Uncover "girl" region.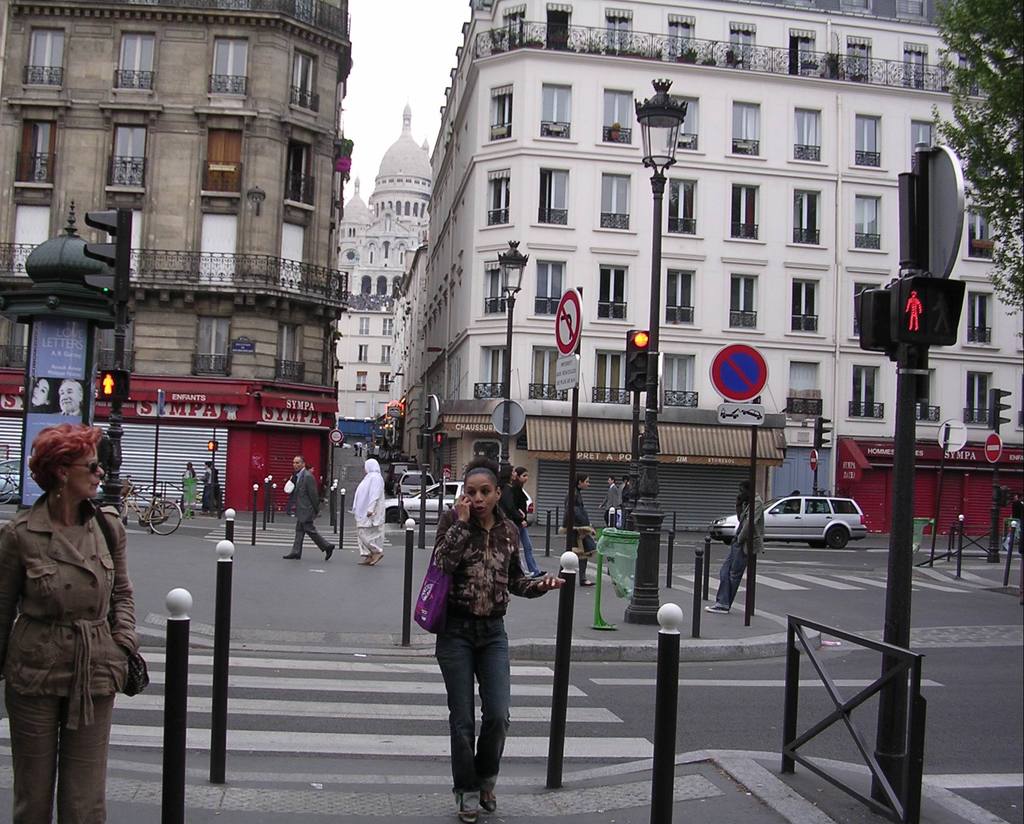
Uncovered: 417, 470, 564, 823.
